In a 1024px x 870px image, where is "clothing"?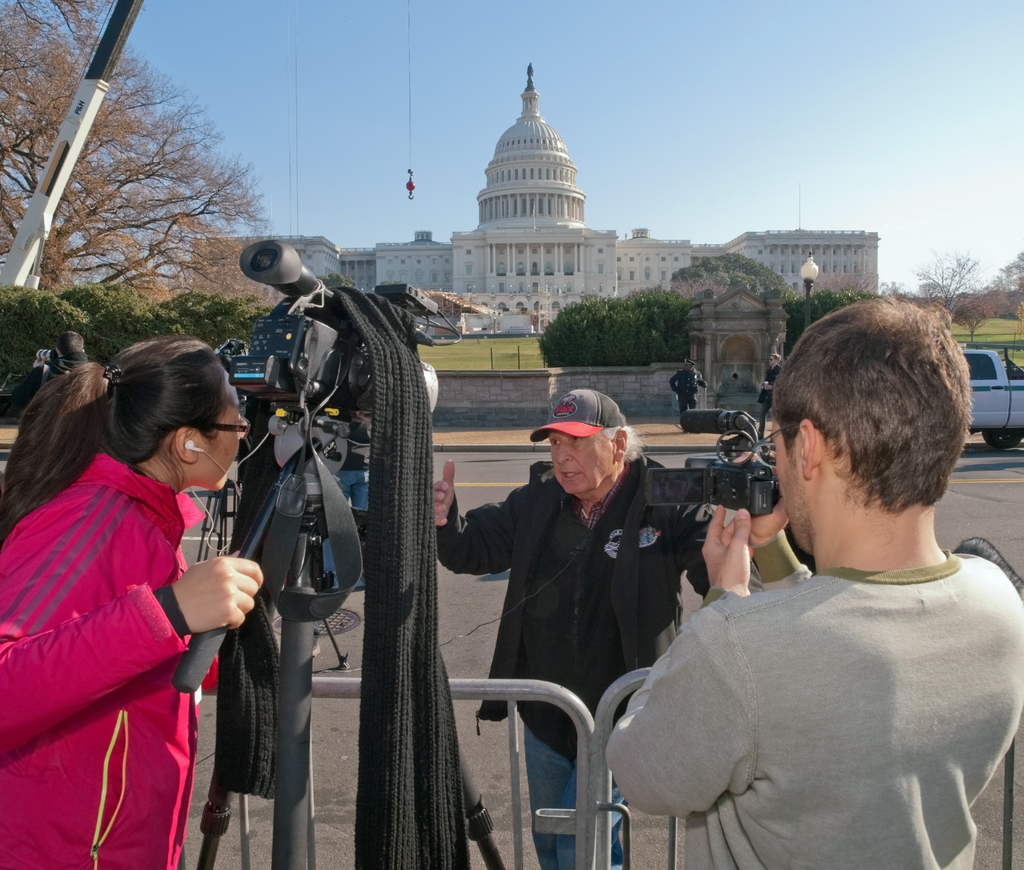
[437, 458, 765, 869].
